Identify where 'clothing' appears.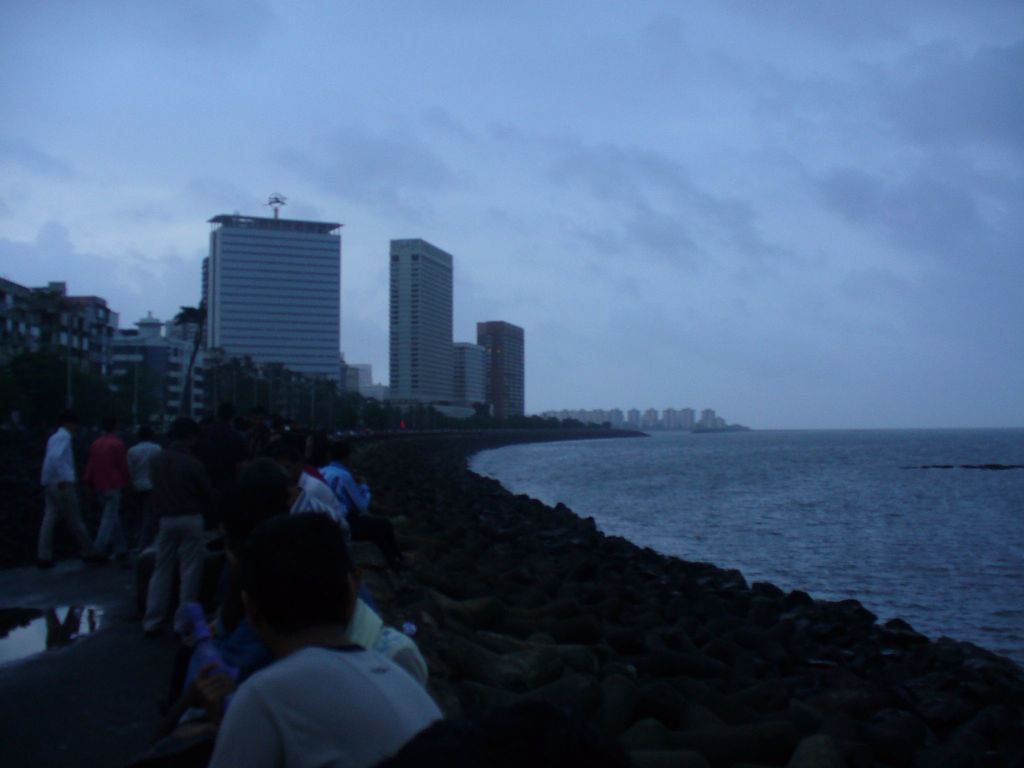
Appears at box=[38, 429, 85, 596].
